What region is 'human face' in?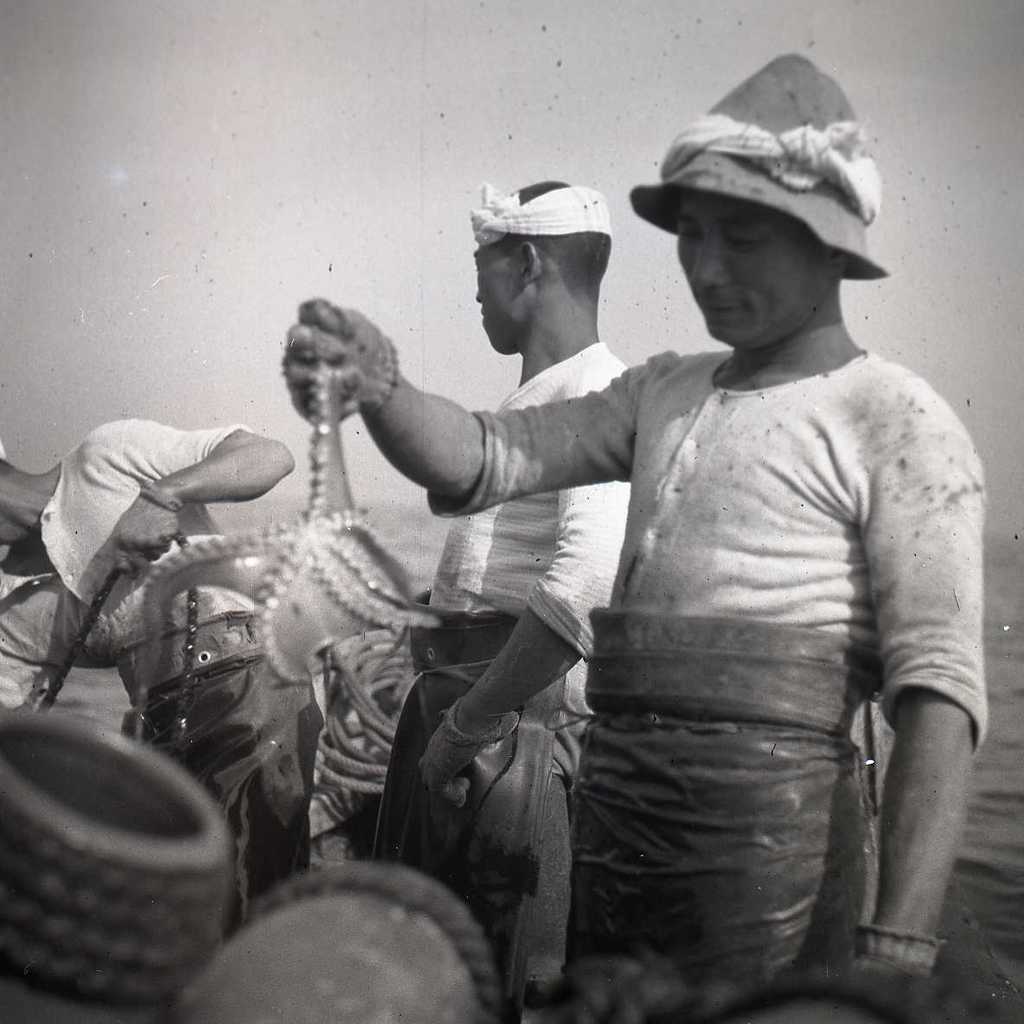
Rect(676, 191, 826, 348).
